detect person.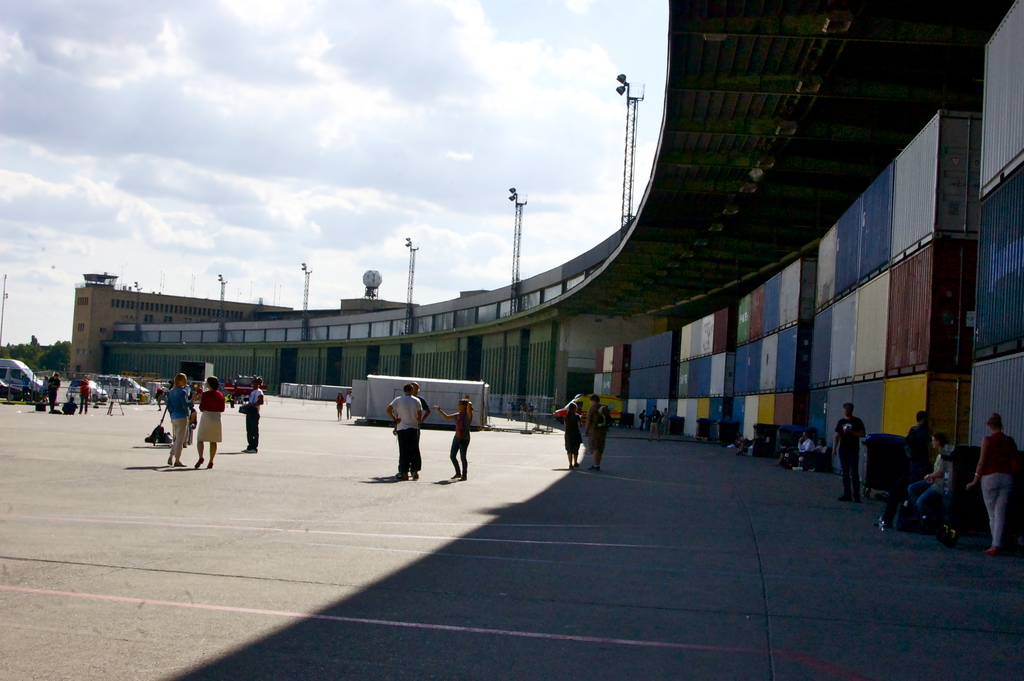
Detected at bbox(661, 404, 671, 437).
